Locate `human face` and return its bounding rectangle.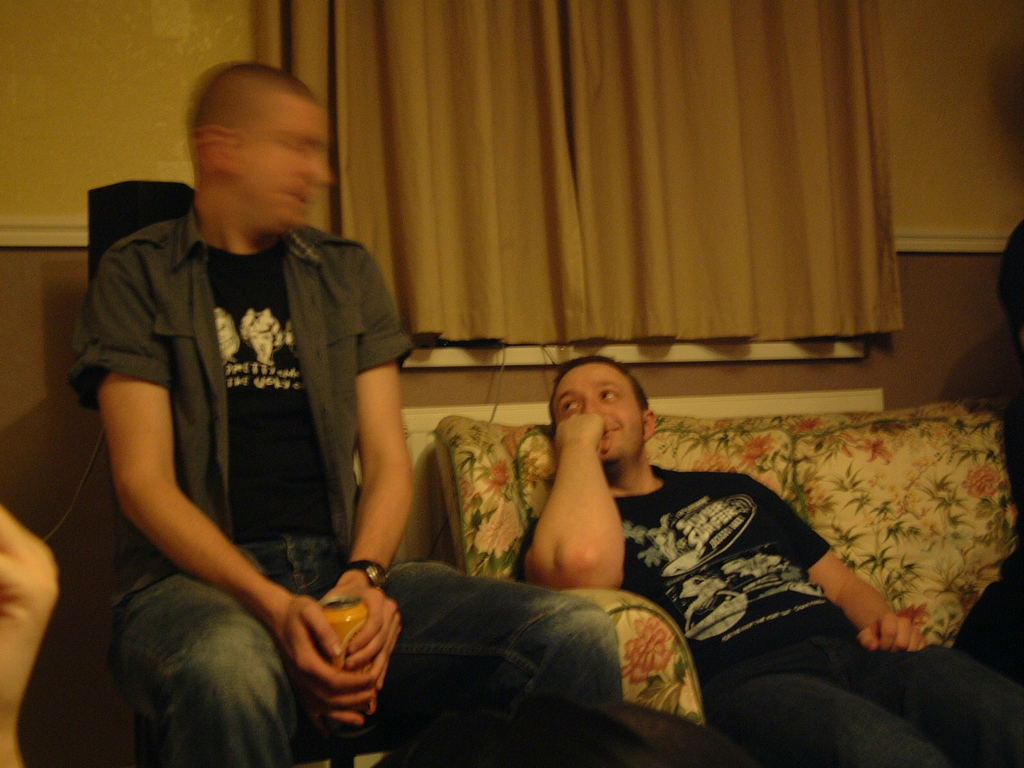
(234, 110, 331, 239).
